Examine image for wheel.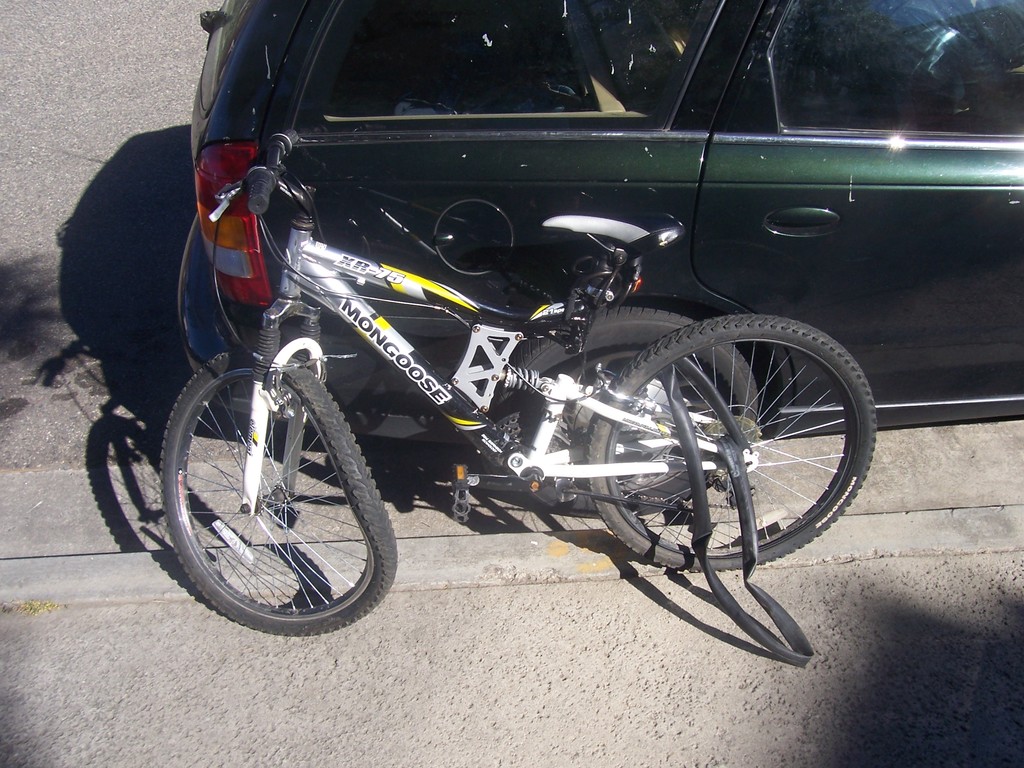
Examination result: x1=146, y1=346, x2=382, y2=633.
